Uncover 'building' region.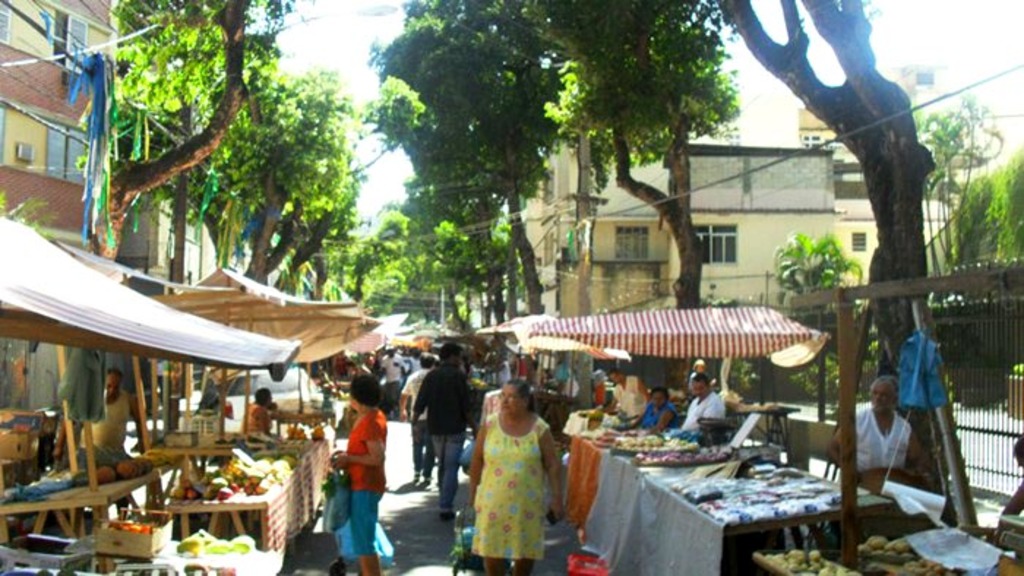
Uncovered: pyautogui.locateOnScreen(0, 0, 91, 406).
